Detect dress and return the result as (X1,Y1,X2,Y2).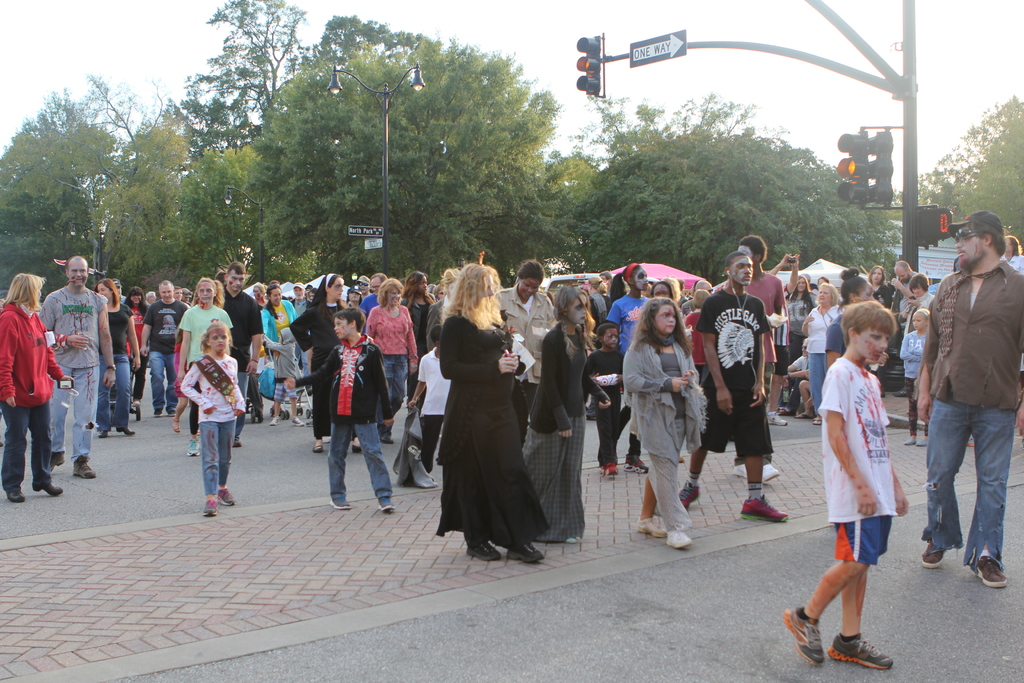
(430,322,552,553).
